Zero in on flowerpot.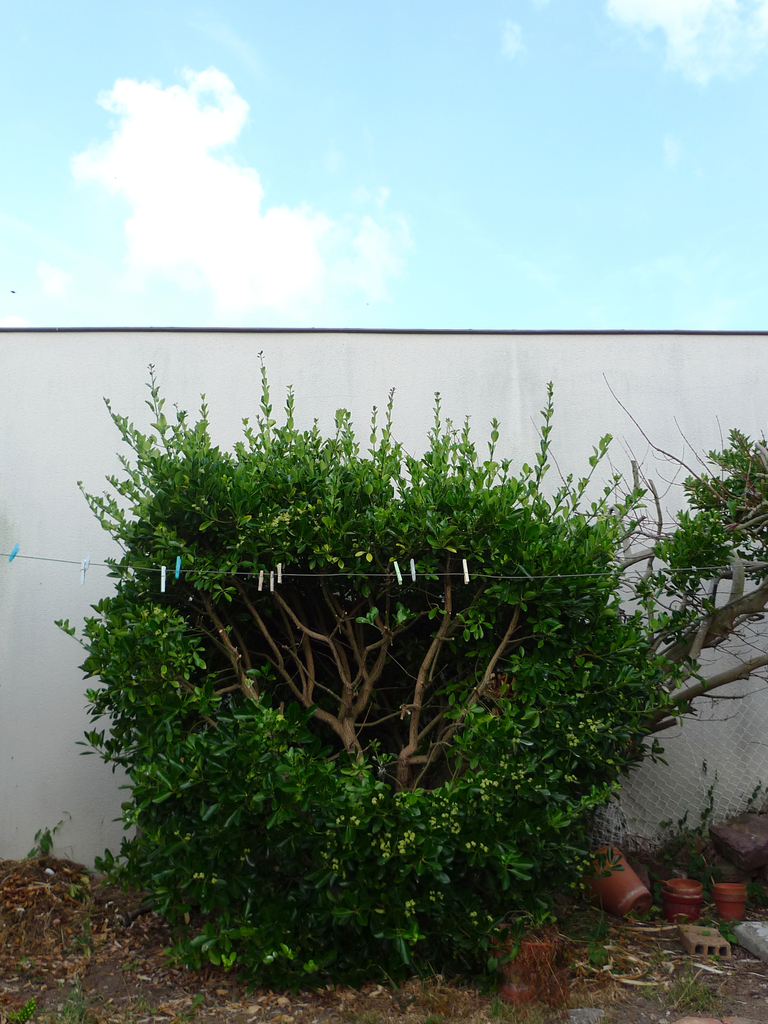
Zeroed in: pyautogui.locateOnScreen(660, 874, 704, 925).
